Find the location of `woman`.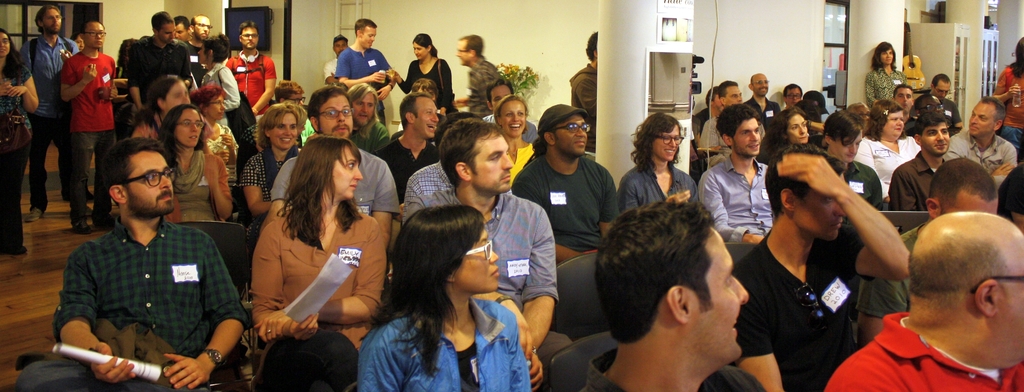
Location: (left=243, top=102, right=307, bottom=231).
